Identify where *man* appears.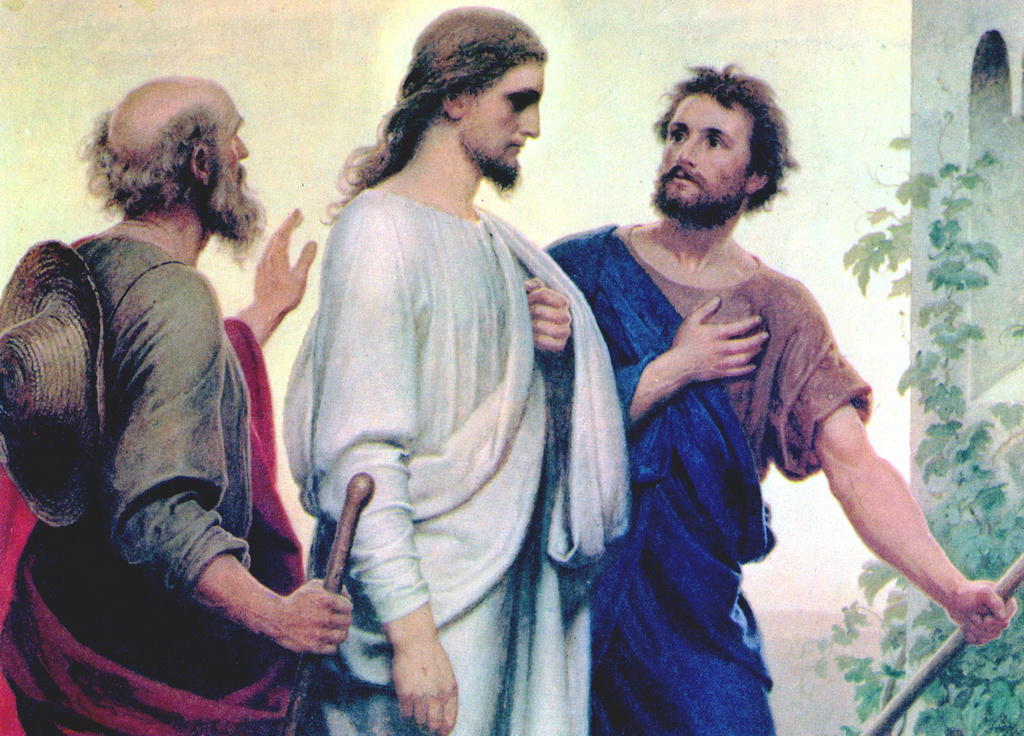
Appears at bbox=(542, 62, 1014, 735).
